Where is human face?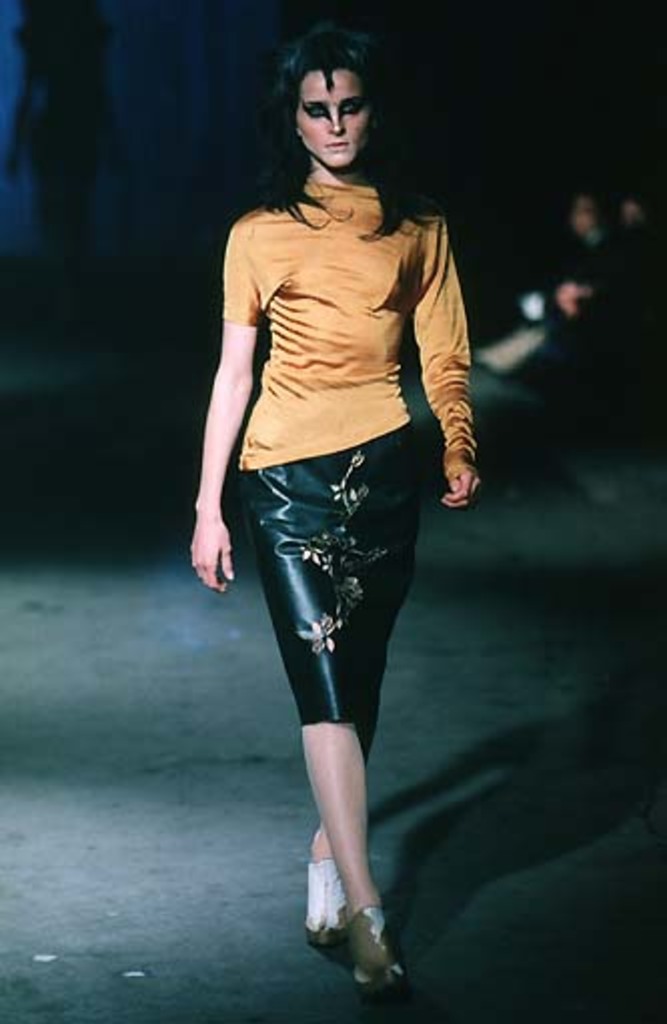
292, 62, 373, 168.
